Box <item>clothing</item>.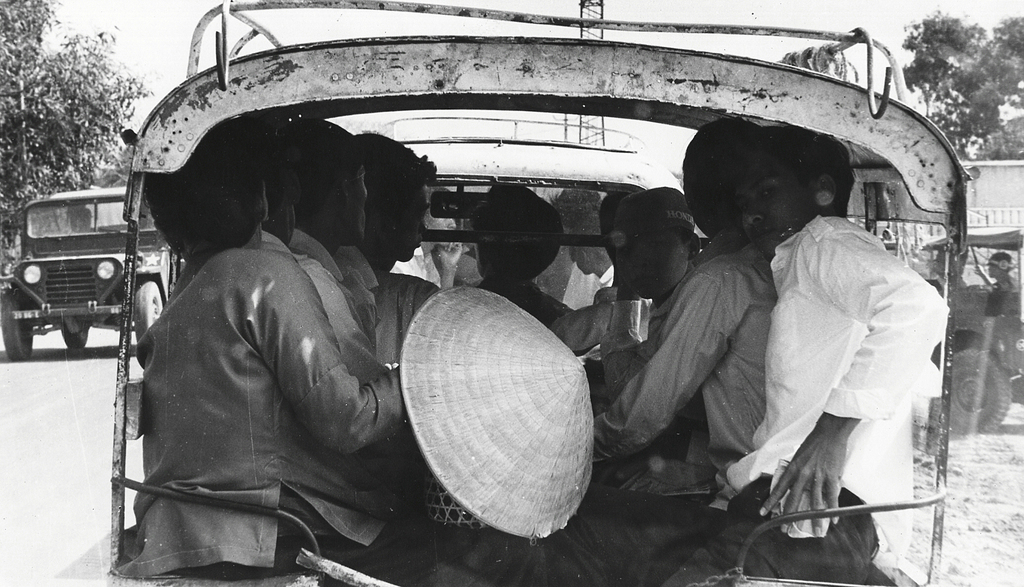
l=304, t=214, r=410, b=378.
